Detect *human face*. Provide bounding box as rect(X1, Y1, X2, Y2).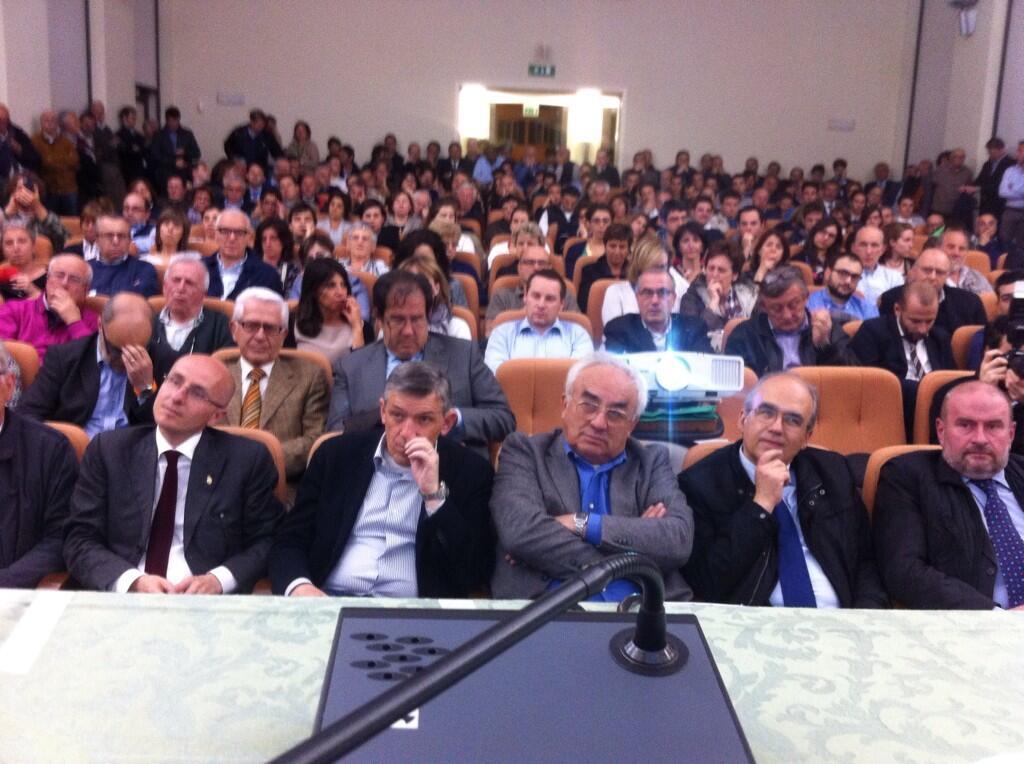
rect(328, 196, 349, 224).
